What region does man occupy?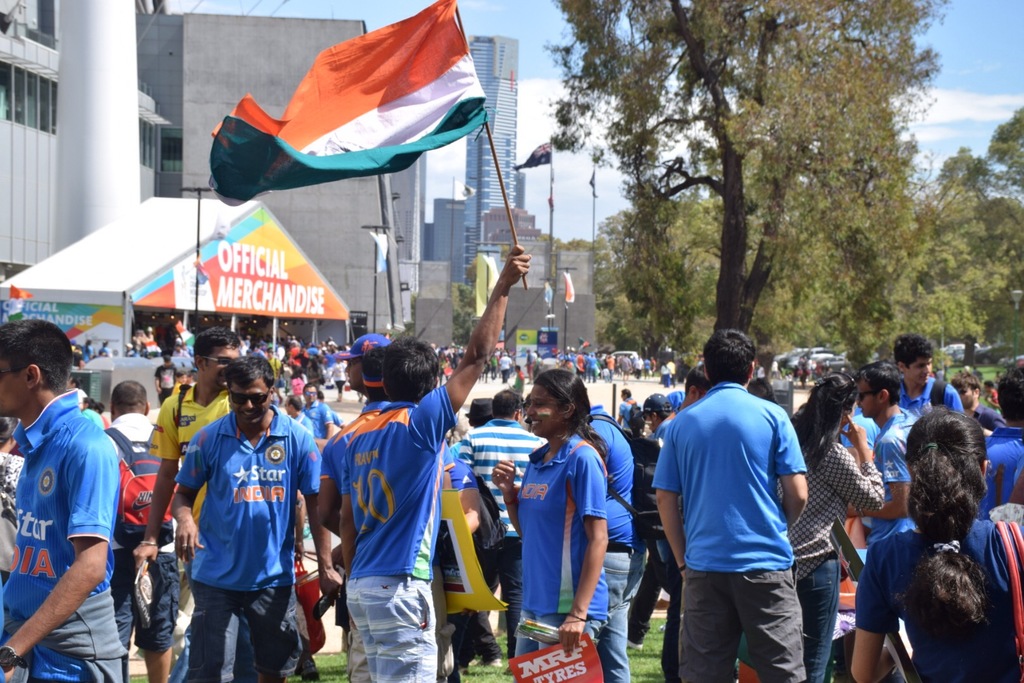
<region>949, 365, 1008, 428</region>.
